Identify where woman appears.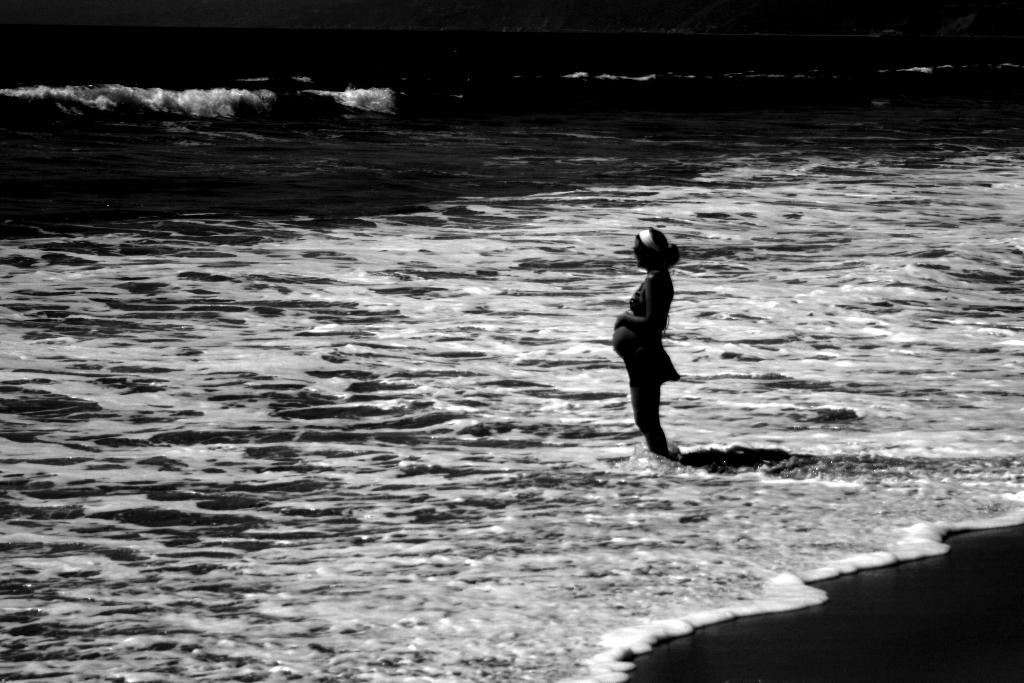
Appears at box(602, 223, 674, 467).
